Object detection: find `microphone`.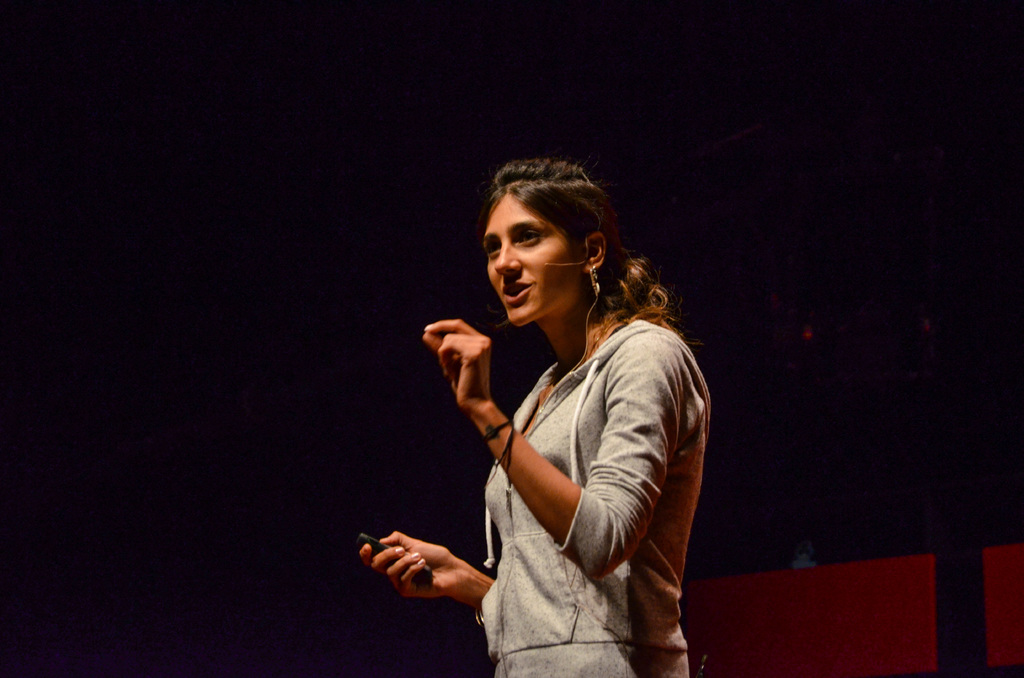
548/246/589/269.
